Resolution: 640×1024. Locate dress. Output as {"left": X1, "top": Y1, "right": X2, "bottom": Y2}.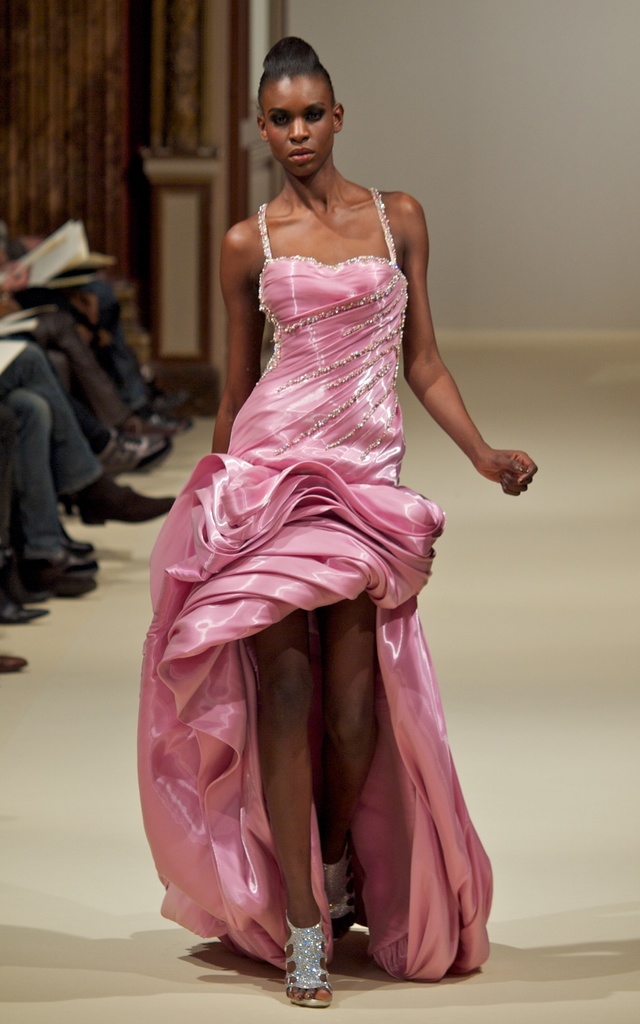
{"left": 136, "top": 133, "right": 483, "bottom": 943}.
